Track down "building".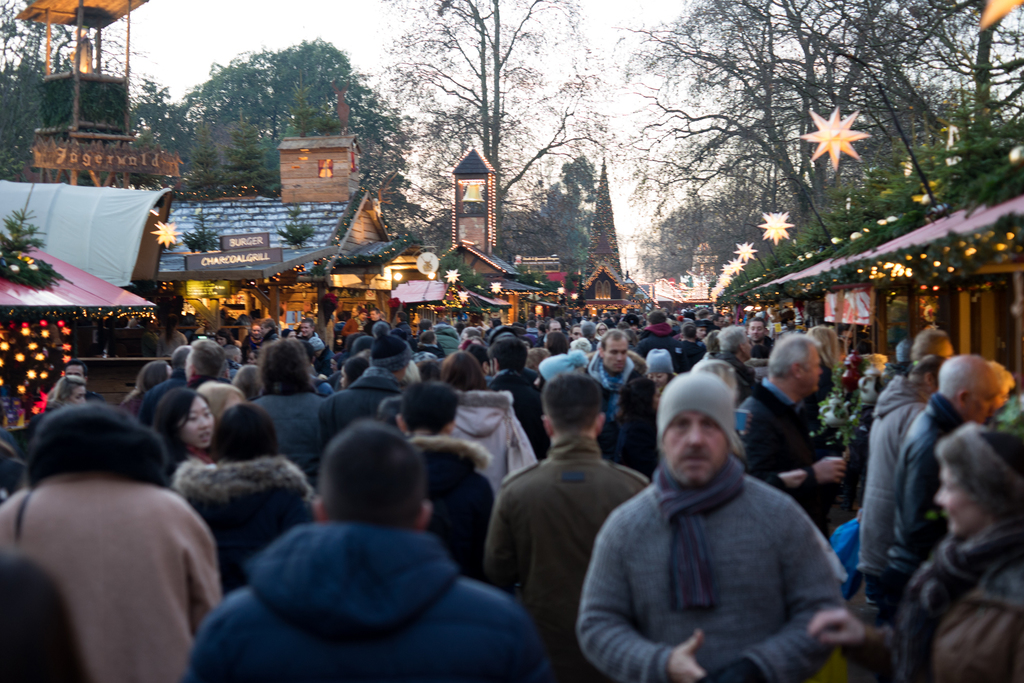
Tracked to 403 149 550 334.
